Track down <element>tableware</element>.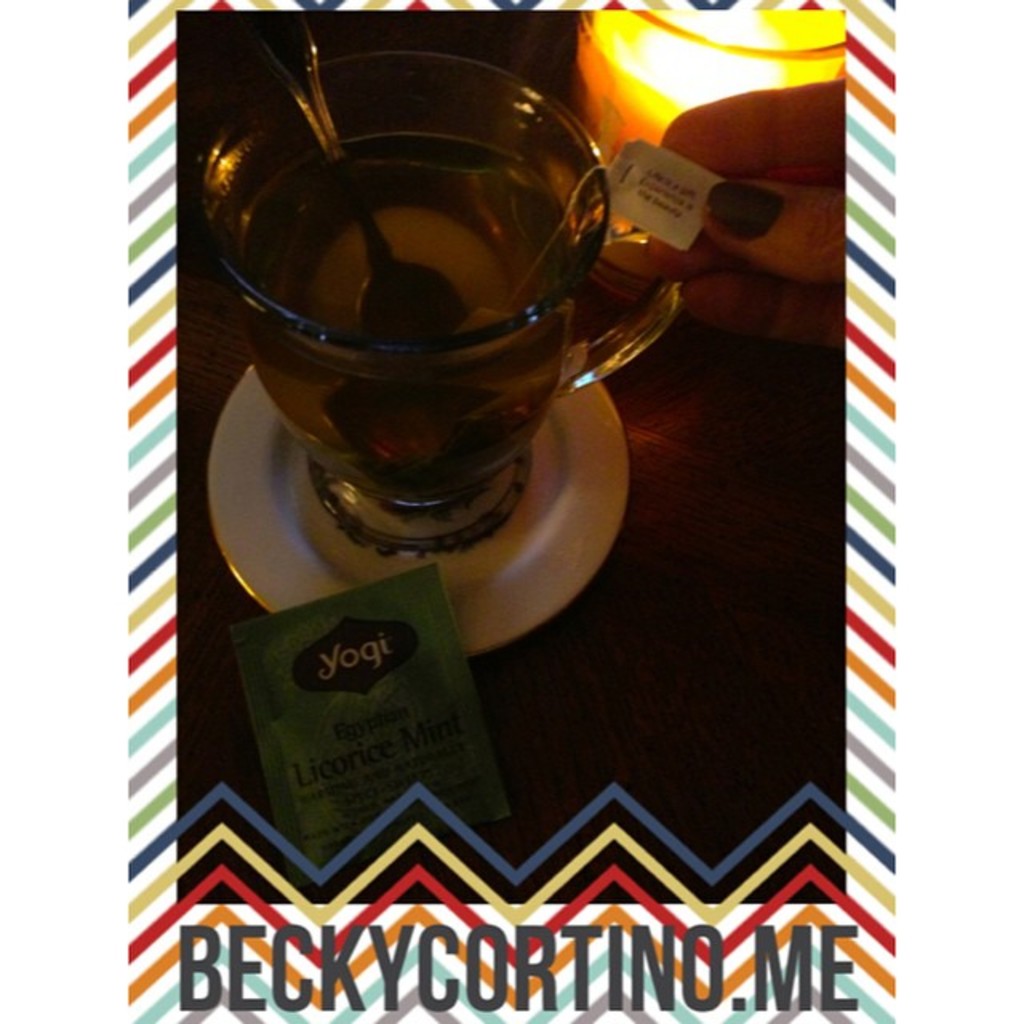
Tracked to (left=238, top=11, right=472, bottom=334).
